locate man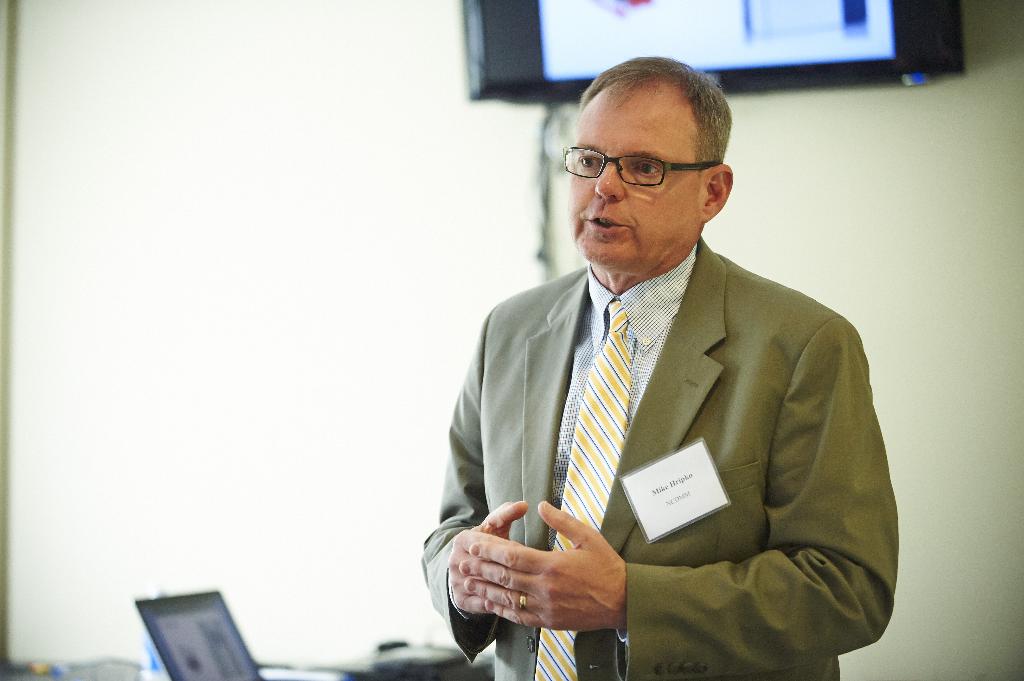
{"x1": 421, "y1": 58, "x2": 902, "y2": 680}
